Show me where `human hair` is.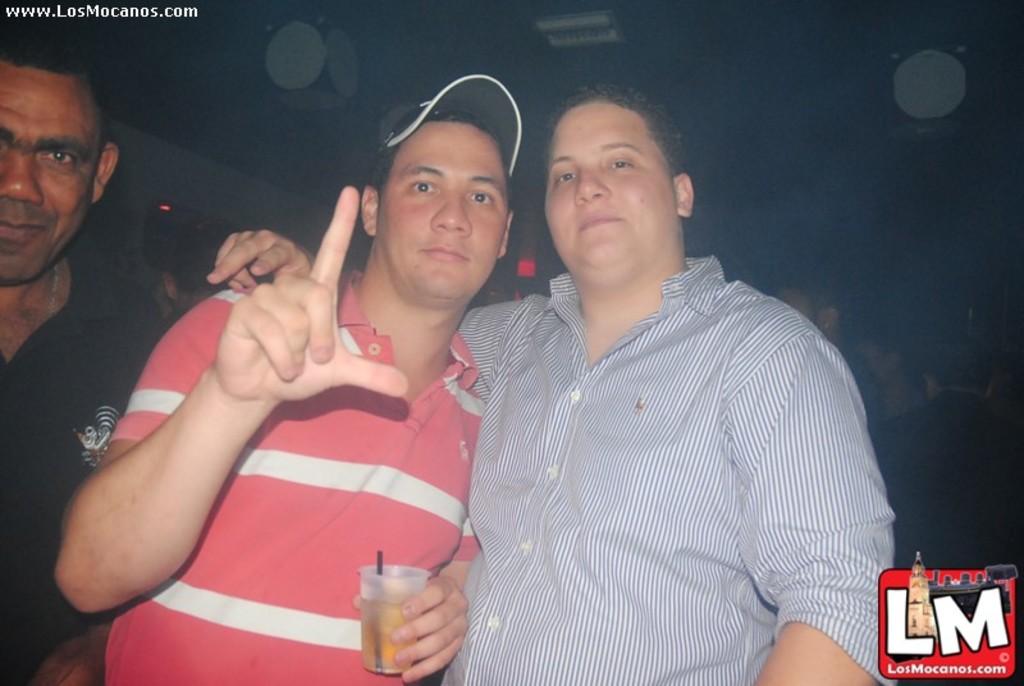
`human hair` is at (541, 81, 682, 178).
